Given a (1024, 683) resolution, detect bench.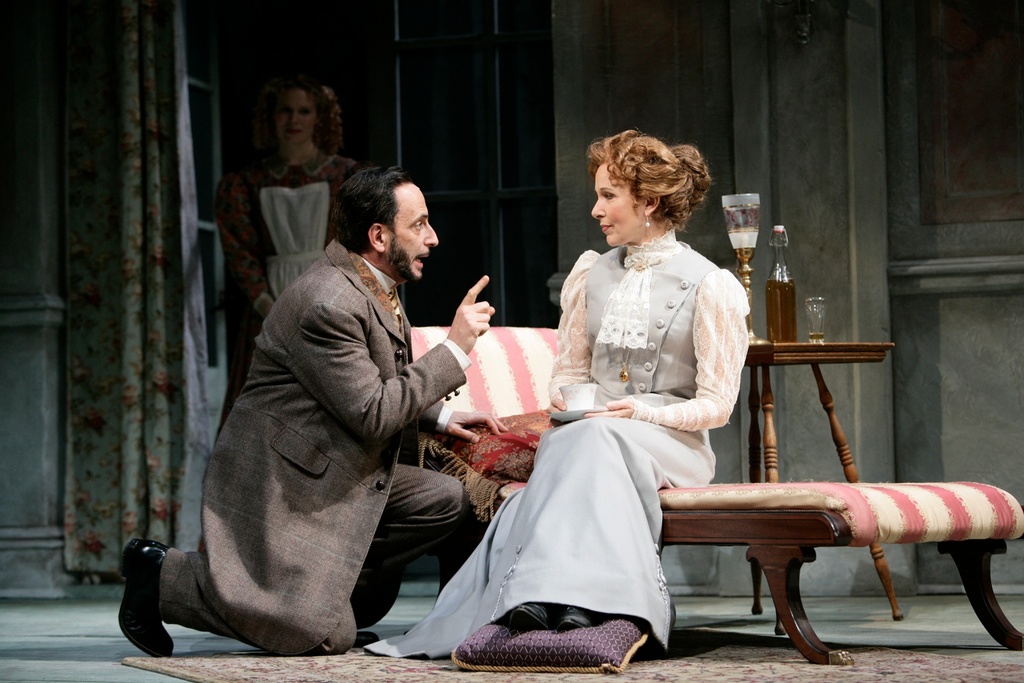
Rect(410, 326, 1023, 666).
